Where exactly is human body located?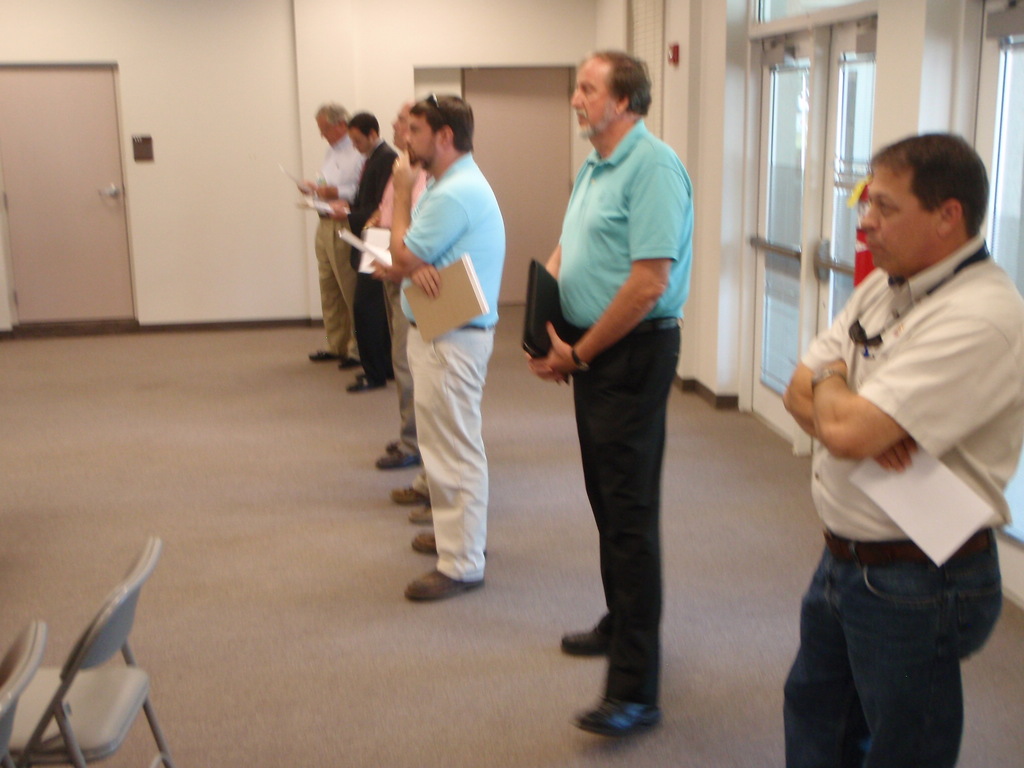
Its bounding box is [left=785, top=130, right=1023, bottom=767].
